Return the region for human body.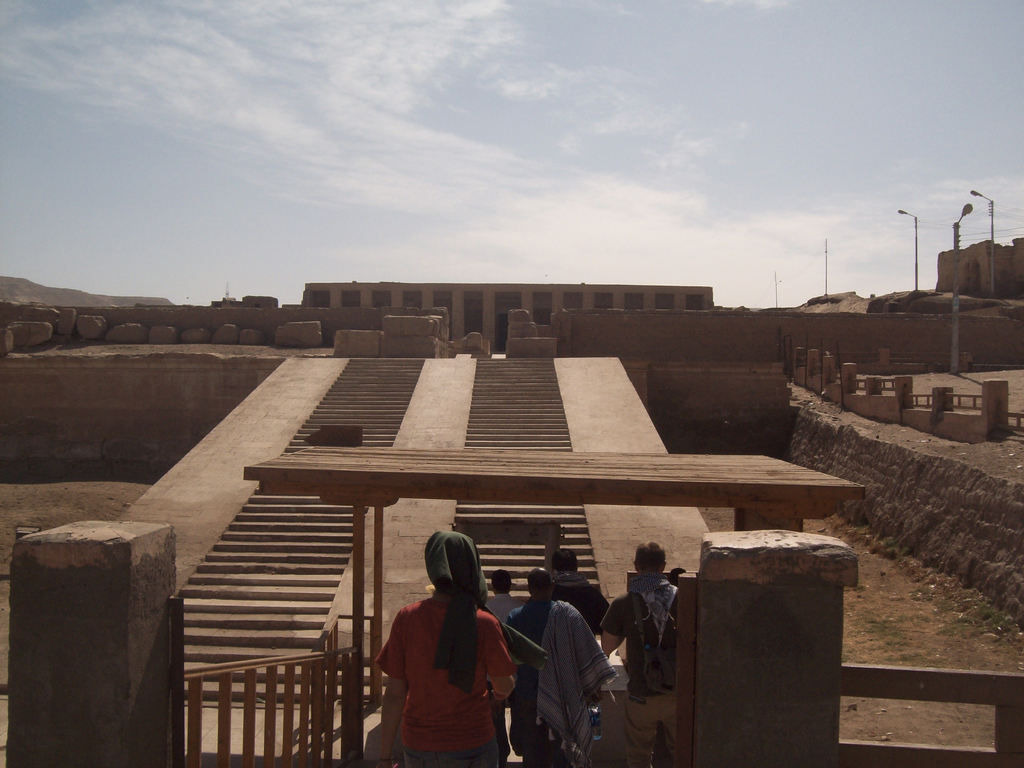
(left=509, top=595, right=619, bottom=764).
